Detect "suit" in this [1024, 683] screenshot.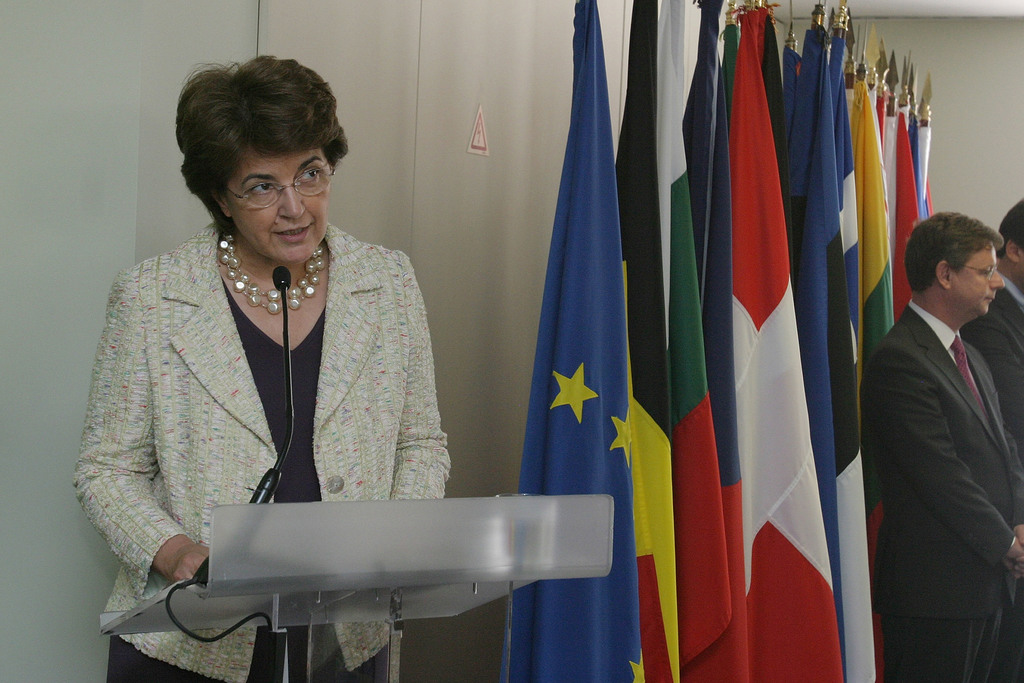
Detection: Rect(963, 270, 1023, 454).
